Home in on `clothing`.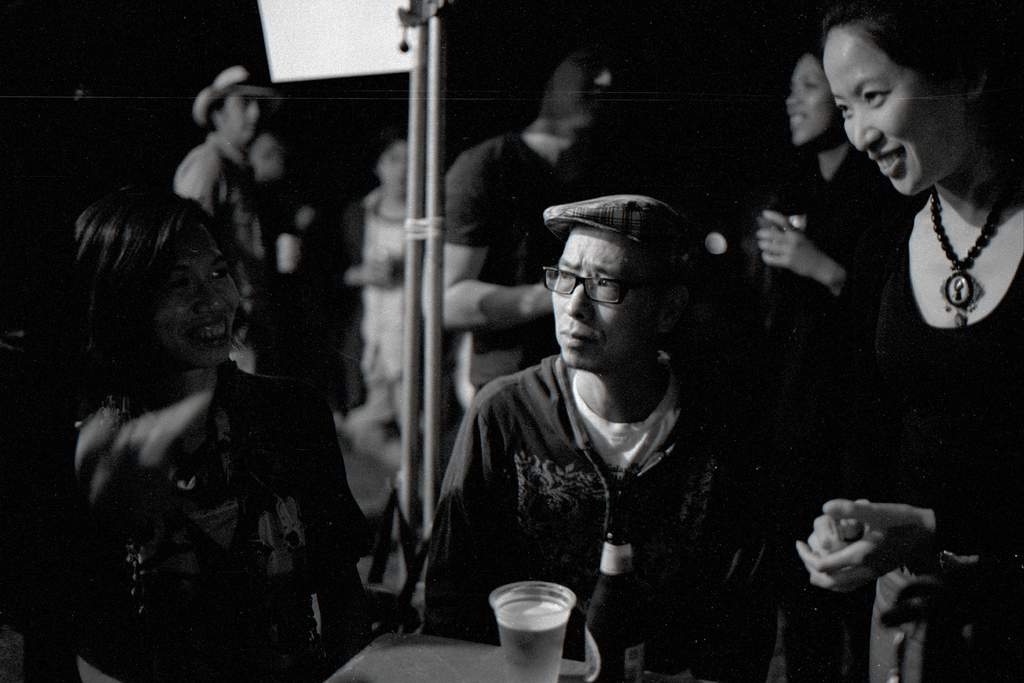
Homed in at BBox(433, 305, 723, 657).
